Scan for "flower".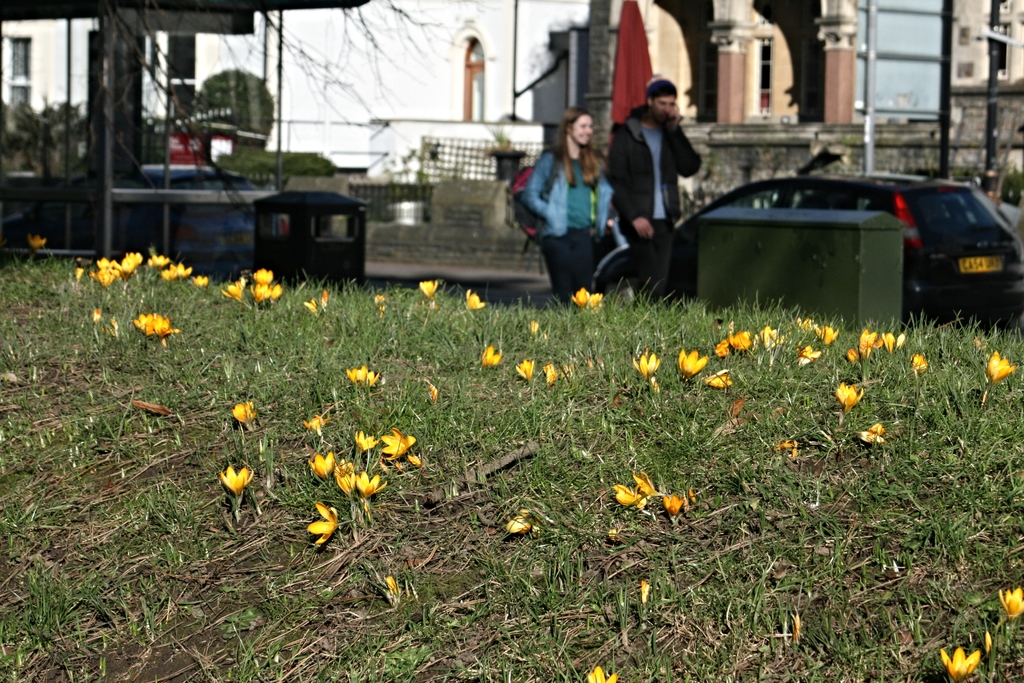
Scan result: 221:468:257:494.
